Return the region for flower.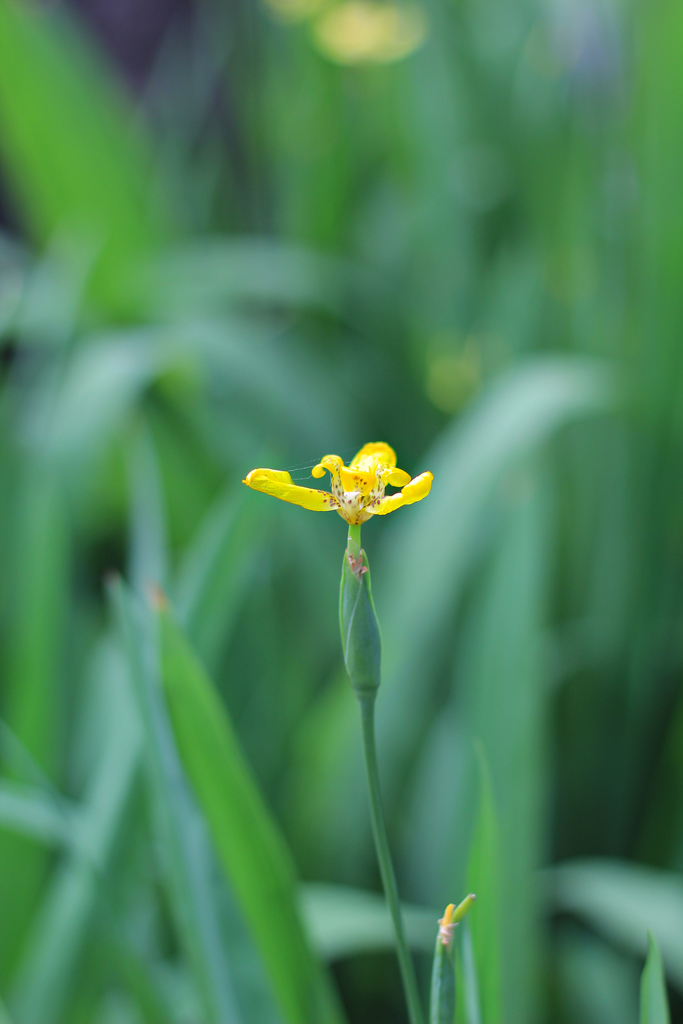
bbox=[240, 440, 432, 529].
